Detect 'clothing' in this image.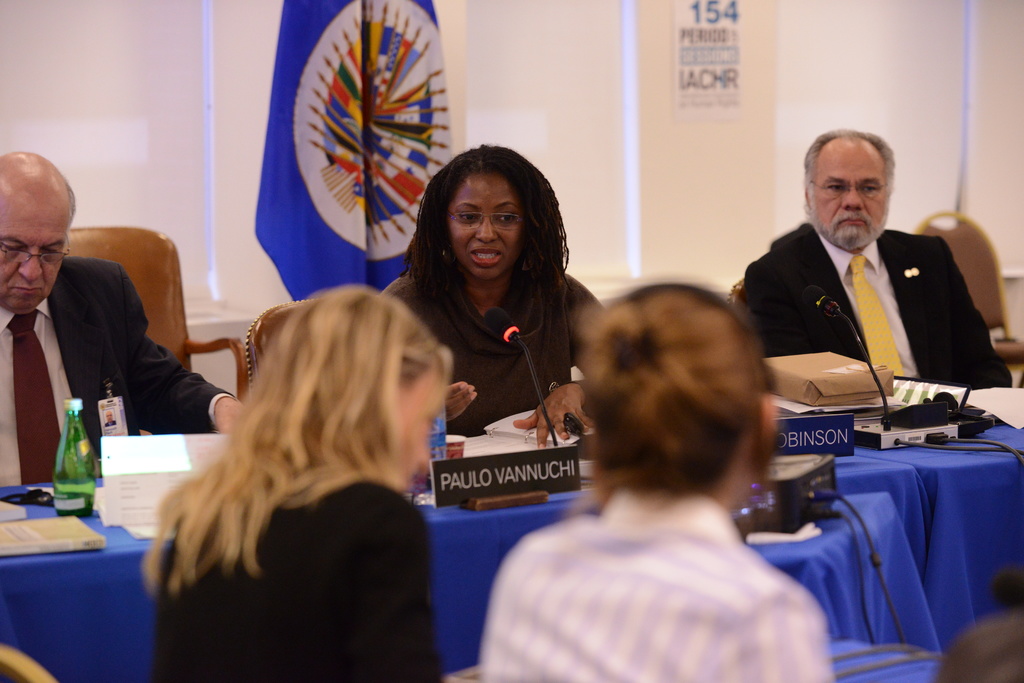
Detection: pyautogui.locateOnScreen(0, 254, 241, 486).
